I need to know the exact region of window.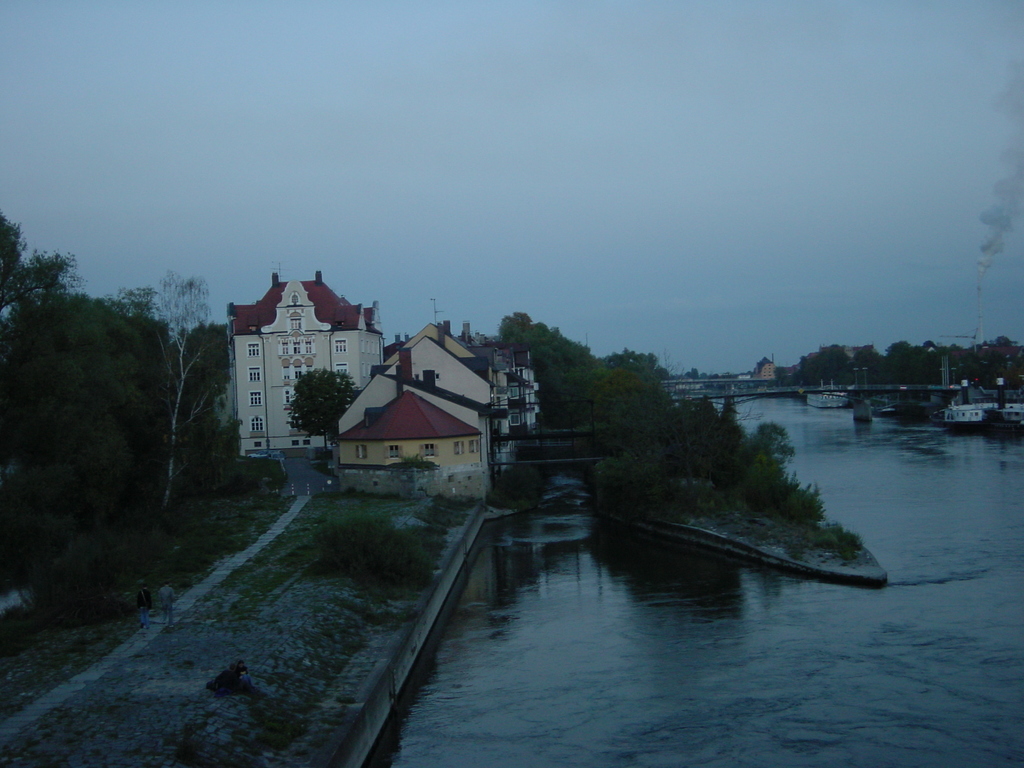
Region: <region>247, 393, 260, 406</region>.
